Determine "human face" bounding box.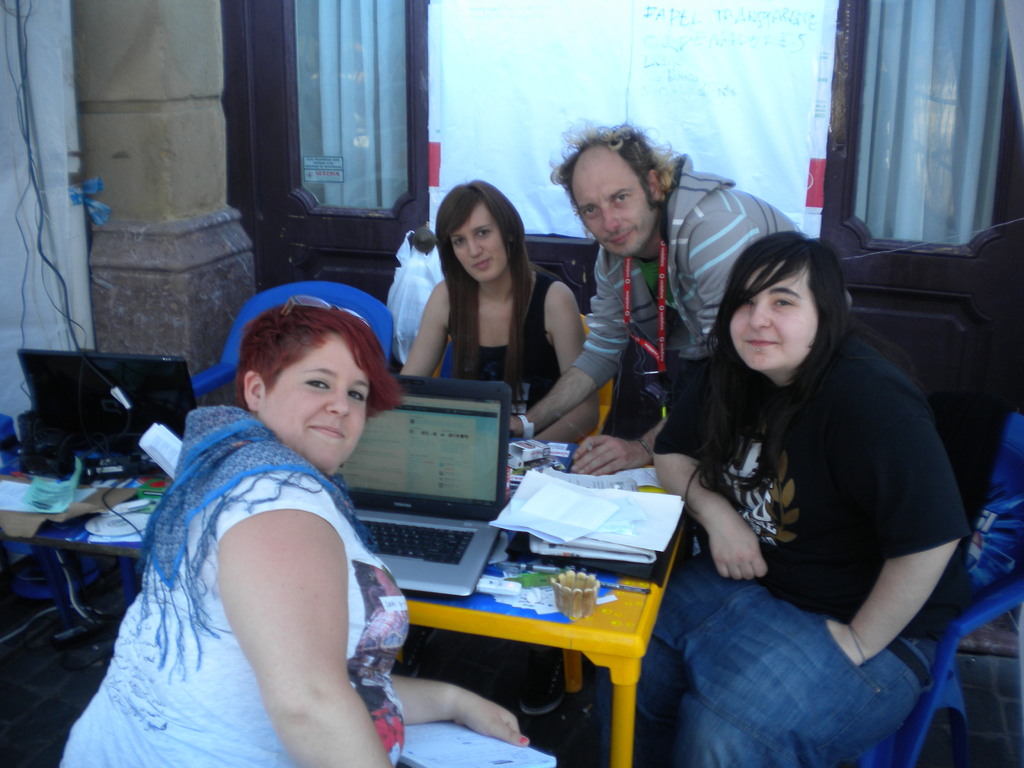
Determined: l=574, t=168, r=657, b=260.
